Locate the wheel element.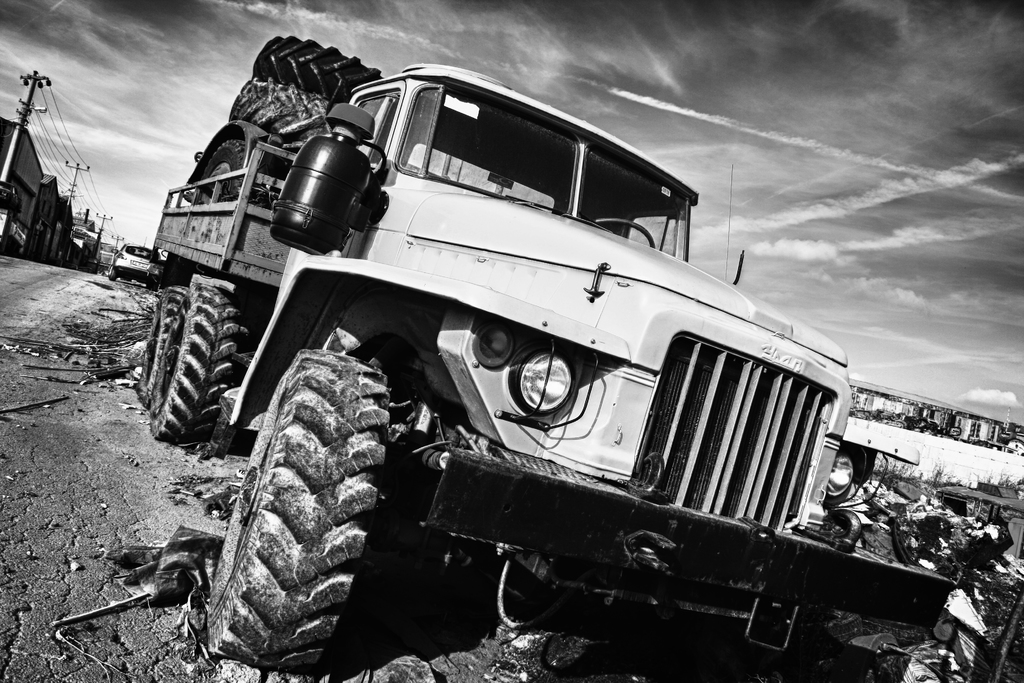
Element bbox: 161, 284, 245, 434.
